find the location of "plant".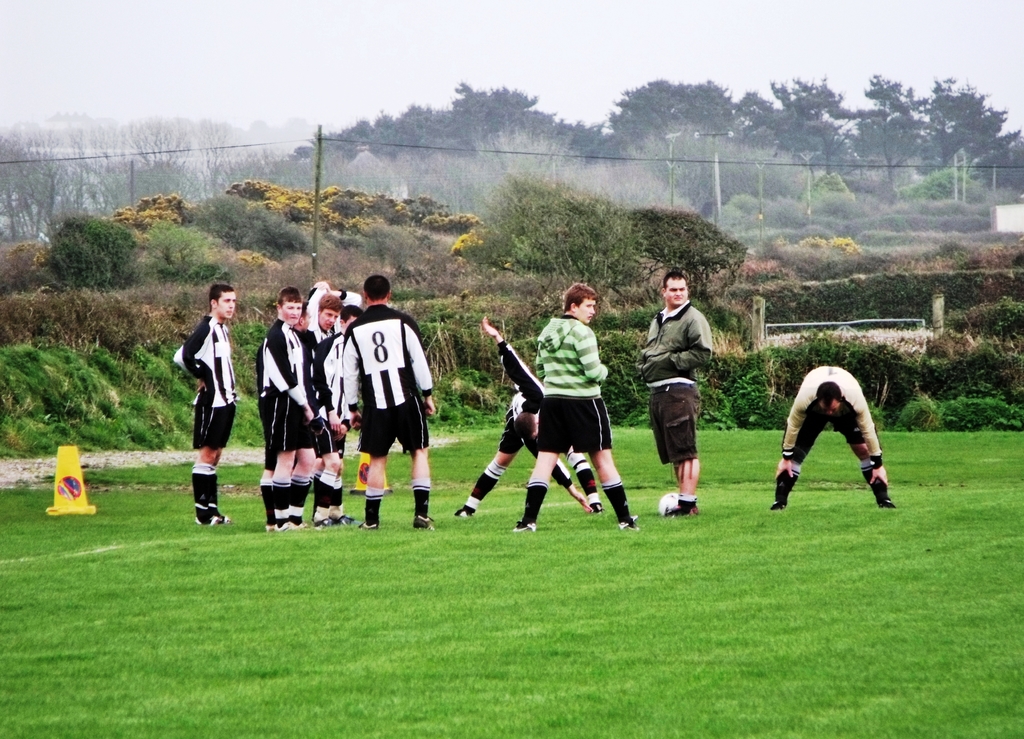
Location: {"left": 854, "top": 202, "right": 992, "bottom": 228}.
